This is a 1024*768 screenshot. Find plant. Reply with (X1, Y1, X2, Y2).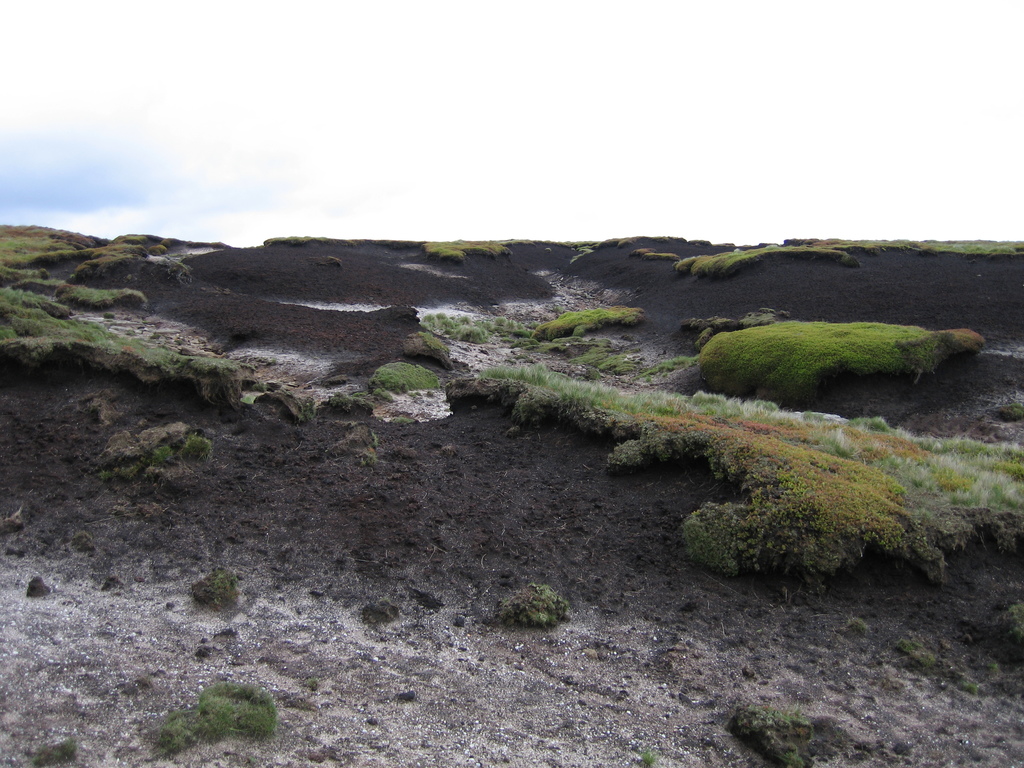
(375, 364, 456, 394).
